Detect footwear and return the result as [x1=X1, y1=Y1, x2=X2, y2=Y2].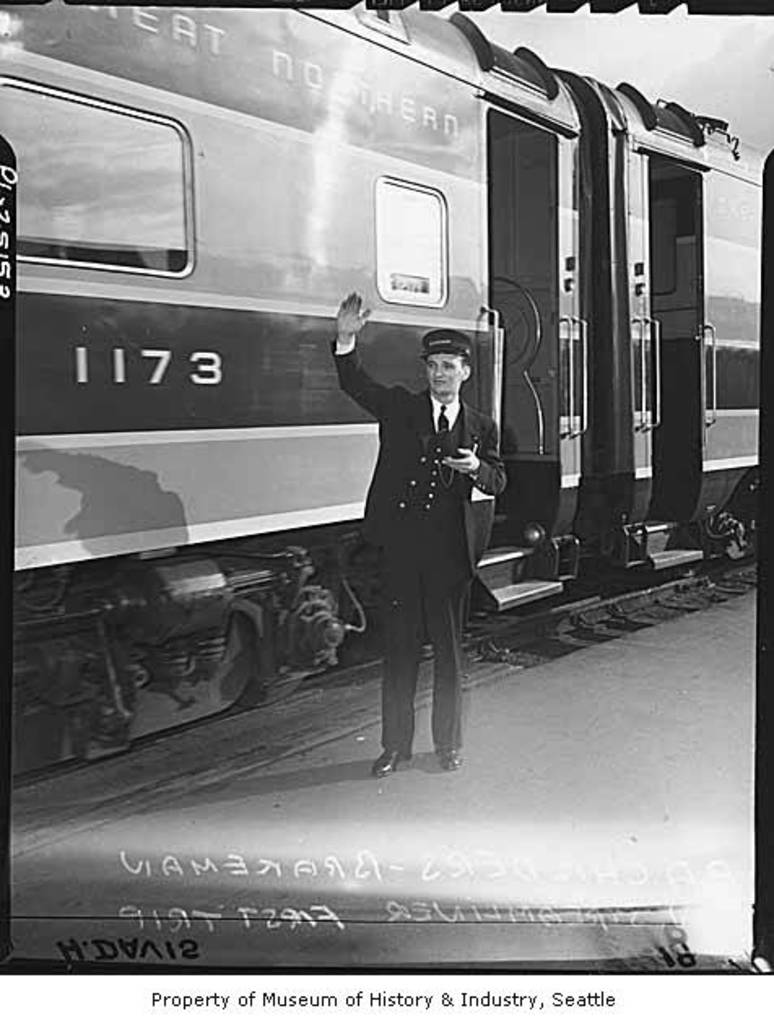
[x1=374, y1=736, x2=416, y2=779].
